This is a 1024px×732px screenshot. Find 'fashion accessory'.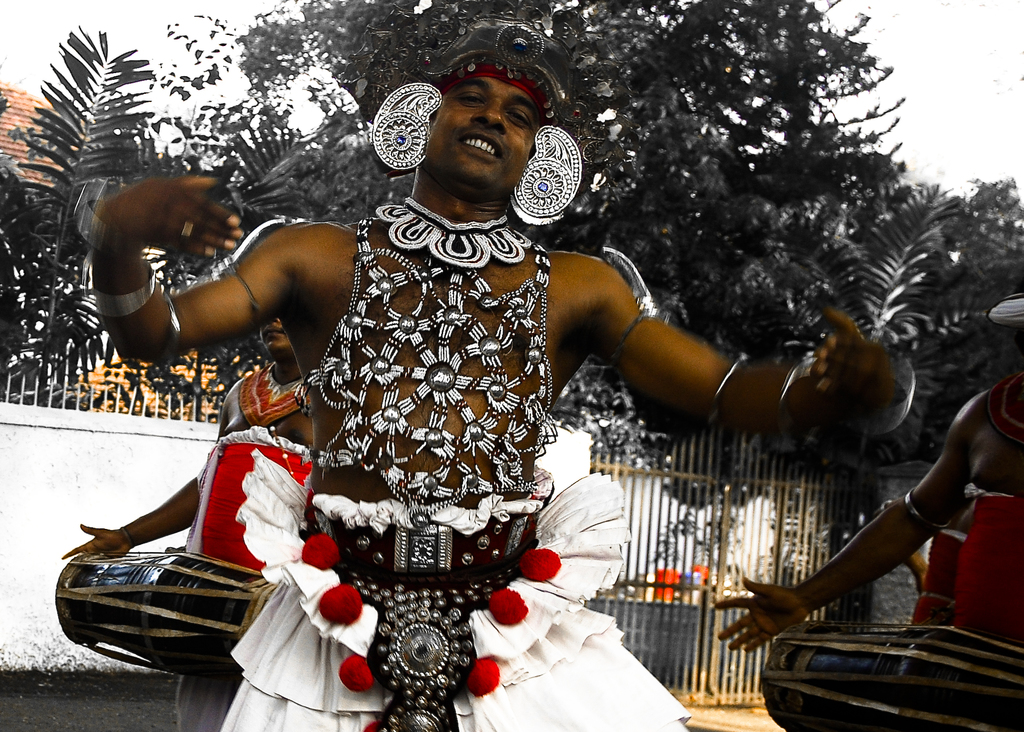
Bounding box: x1=217 y1=256 x2=268 y2=334.
